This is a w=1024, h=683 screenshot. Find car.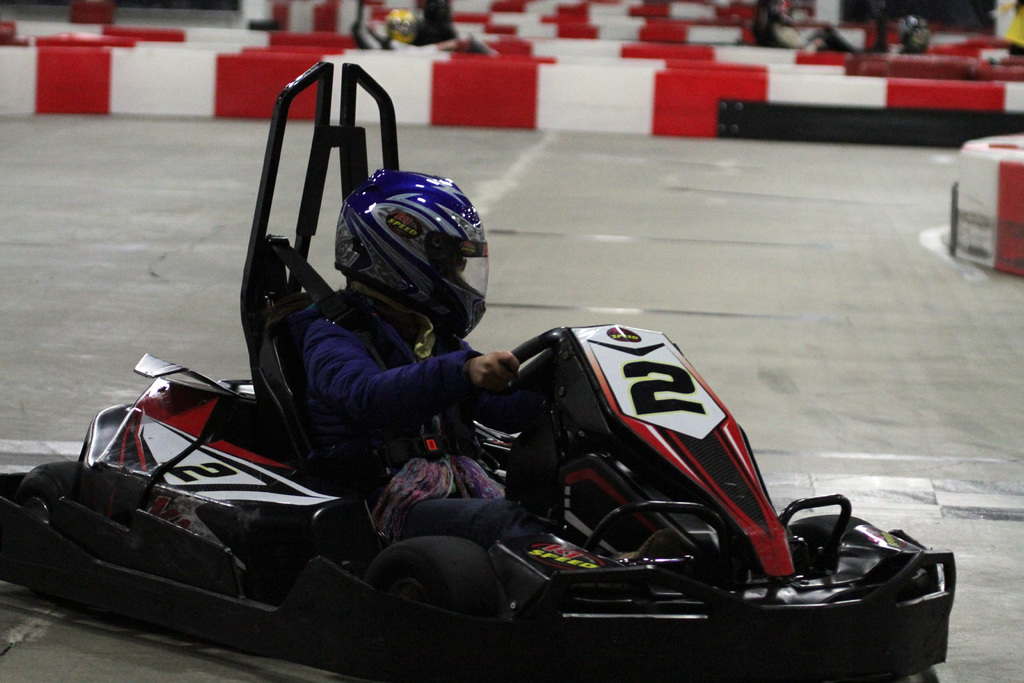
Bounding box: bbox(735, 0, 850, 53).
